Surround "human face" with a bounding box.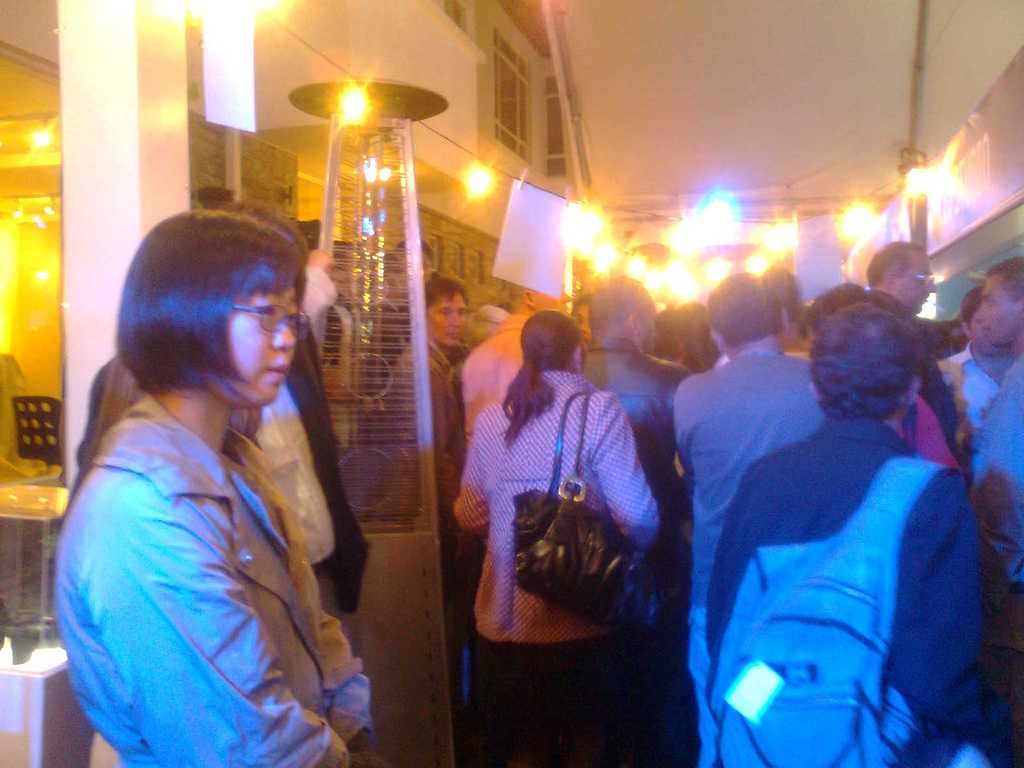
429,294,467,346.
